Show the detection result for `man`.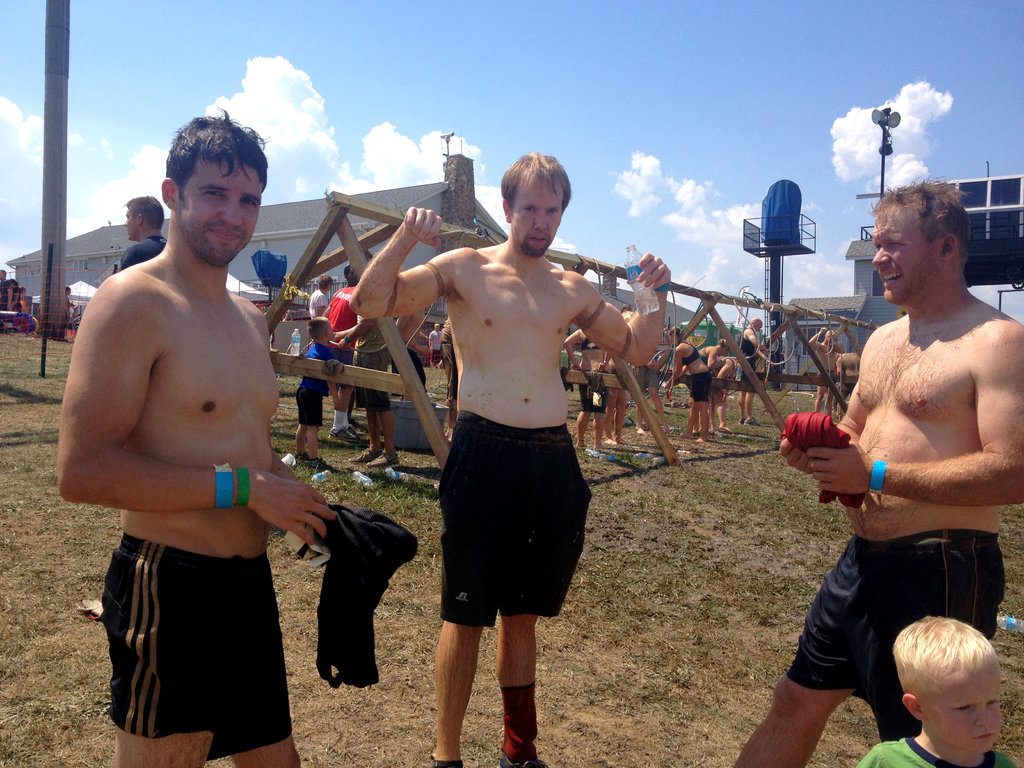
select_region(734, 320, 764, 426).
